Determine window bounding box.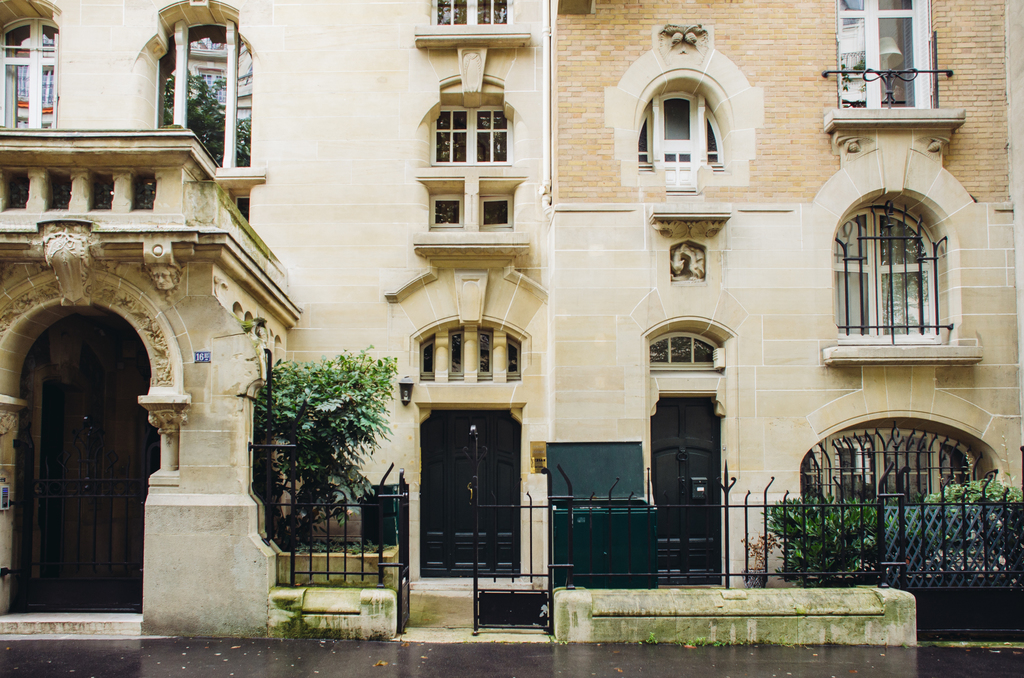
Determined: [0,8,66,132].
